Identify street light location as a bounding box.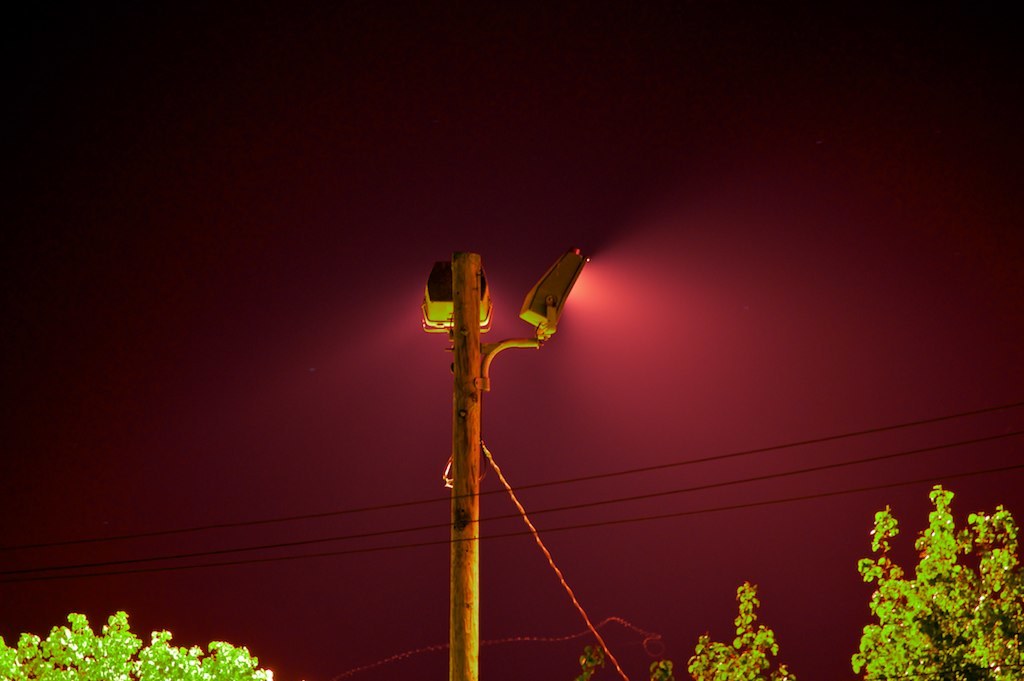
(x1=420, y1=250, x2=594, y2=680).
